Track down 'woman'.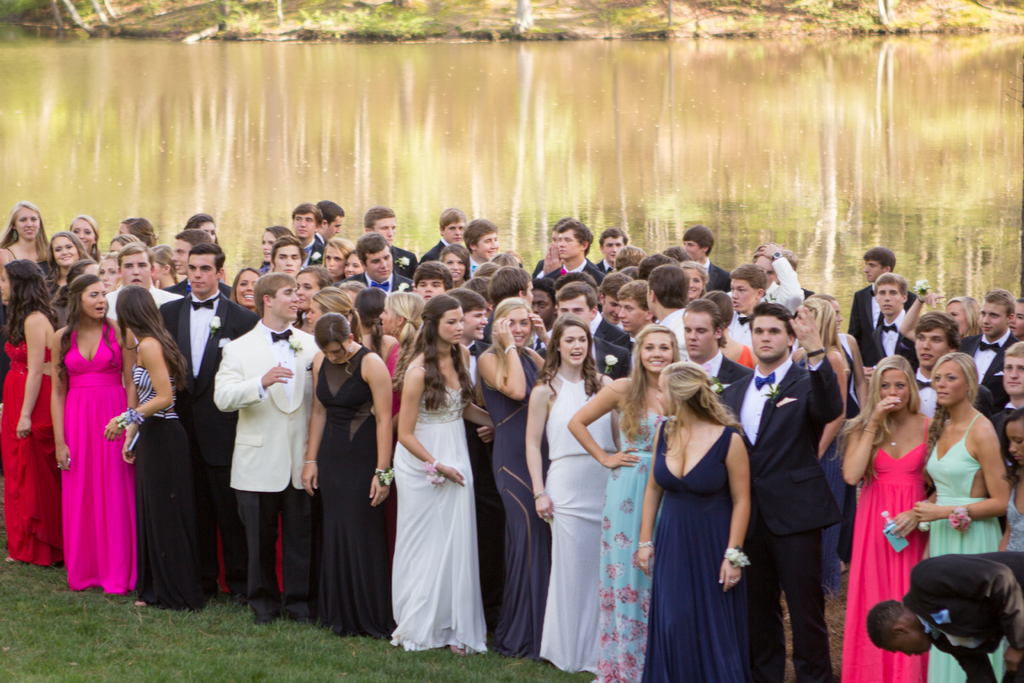
Tracked to [x1=180, y1=212, x2=227, y2=286].
